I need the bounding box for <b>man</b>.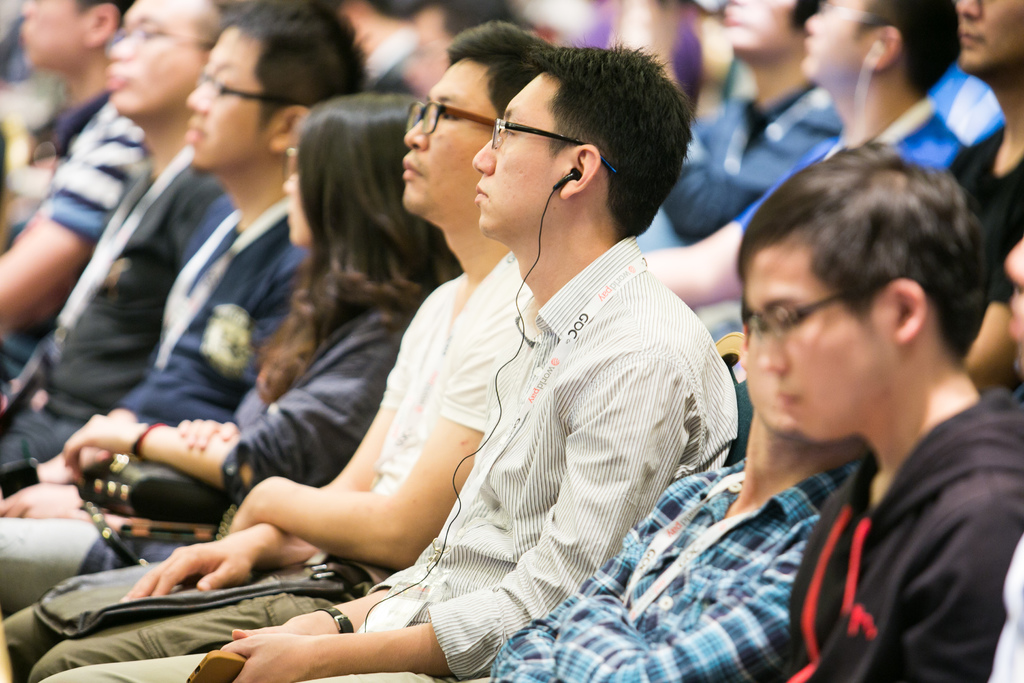
Here it is: (639,0,963,304).
